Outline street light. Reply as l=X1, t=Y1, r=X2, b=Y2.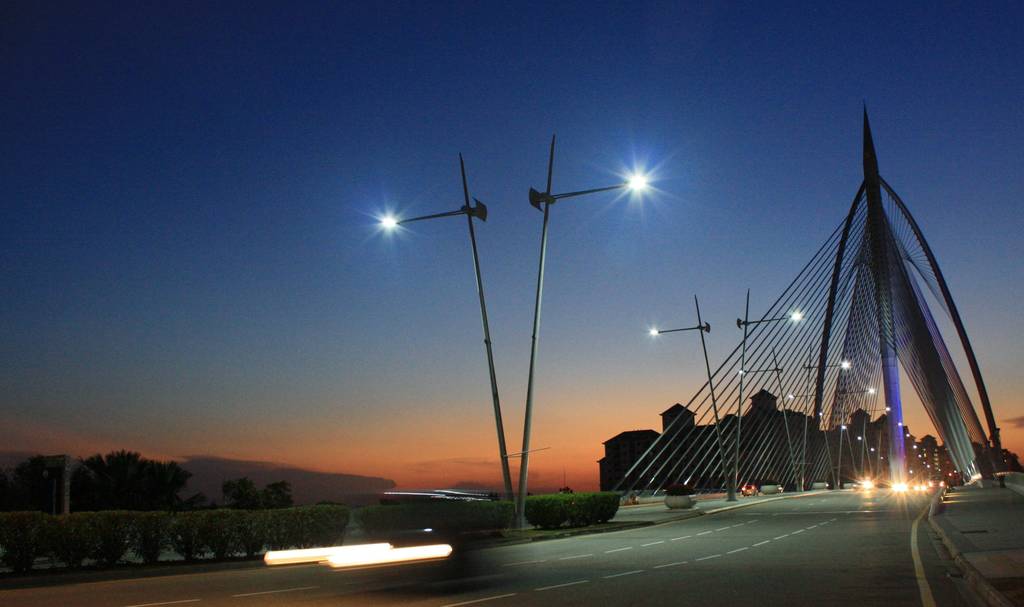
l=783, t=377, r=836, b=483.
